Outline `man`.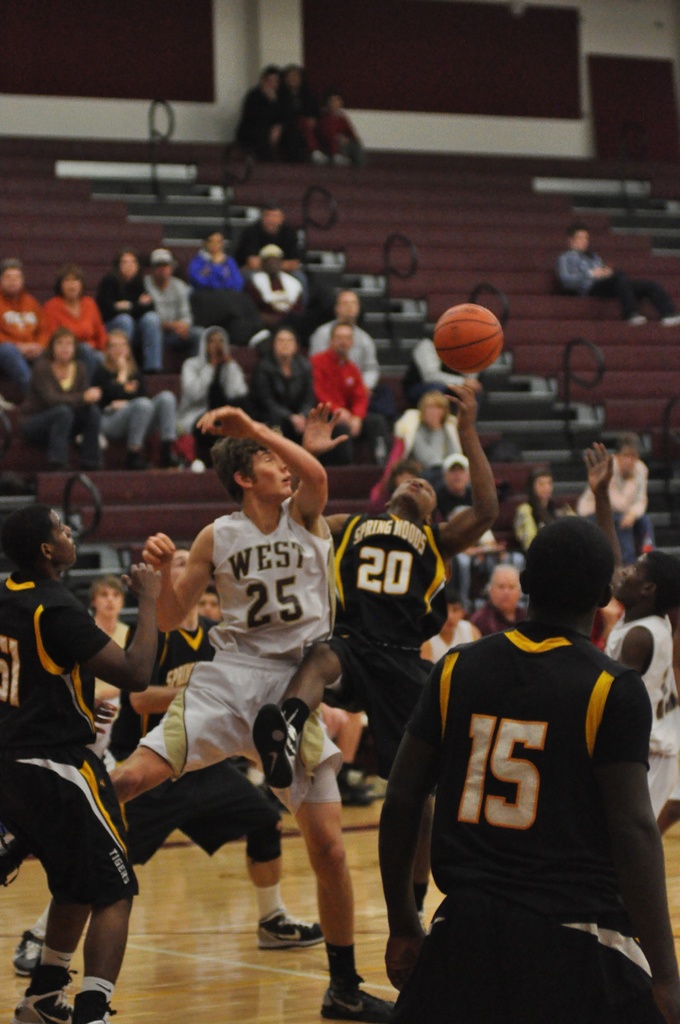
Outline: 0,510,159,1023.
